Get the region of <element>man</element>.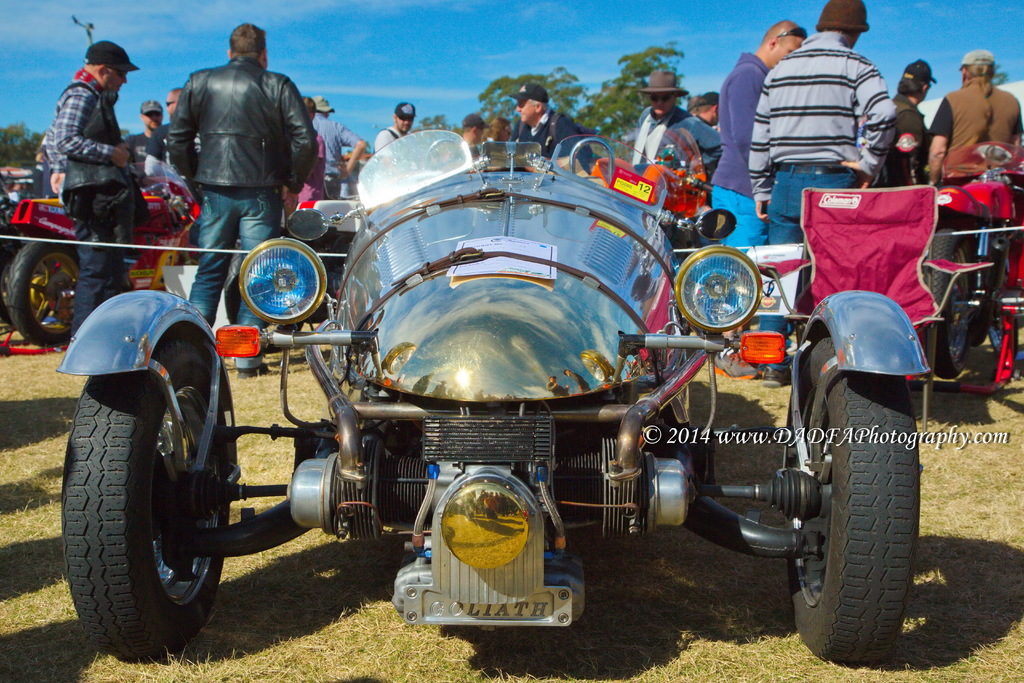
<bbox>747, 0, 899, 393</bbox>.
